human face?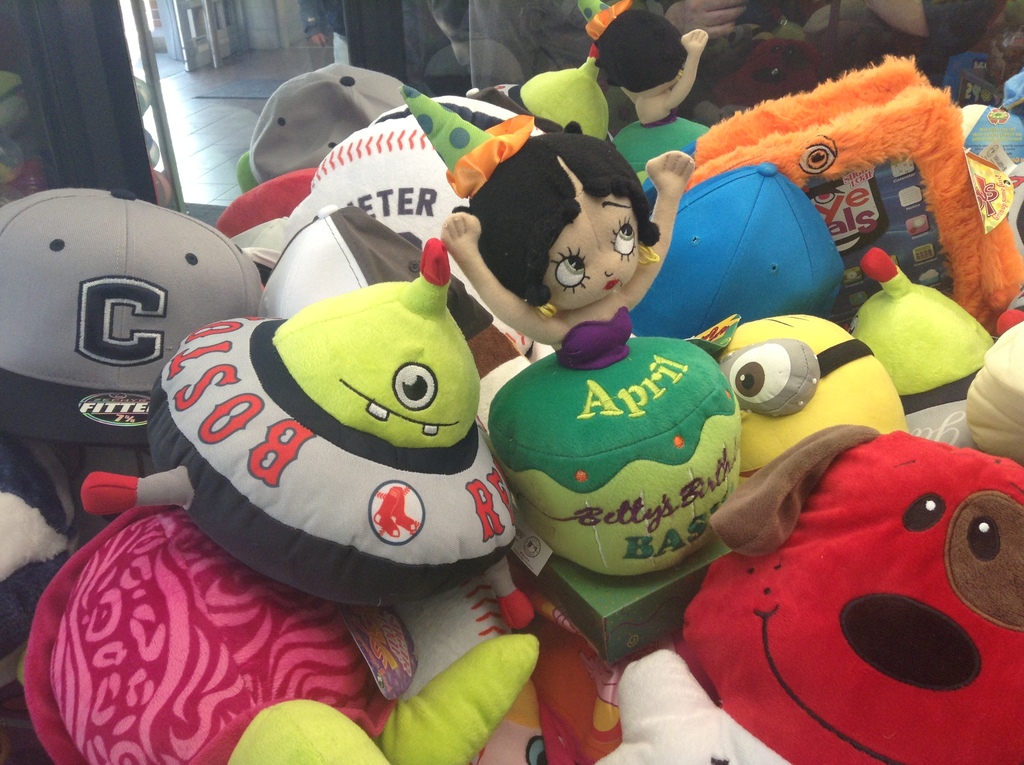
region(541, 189, 641, 310)
